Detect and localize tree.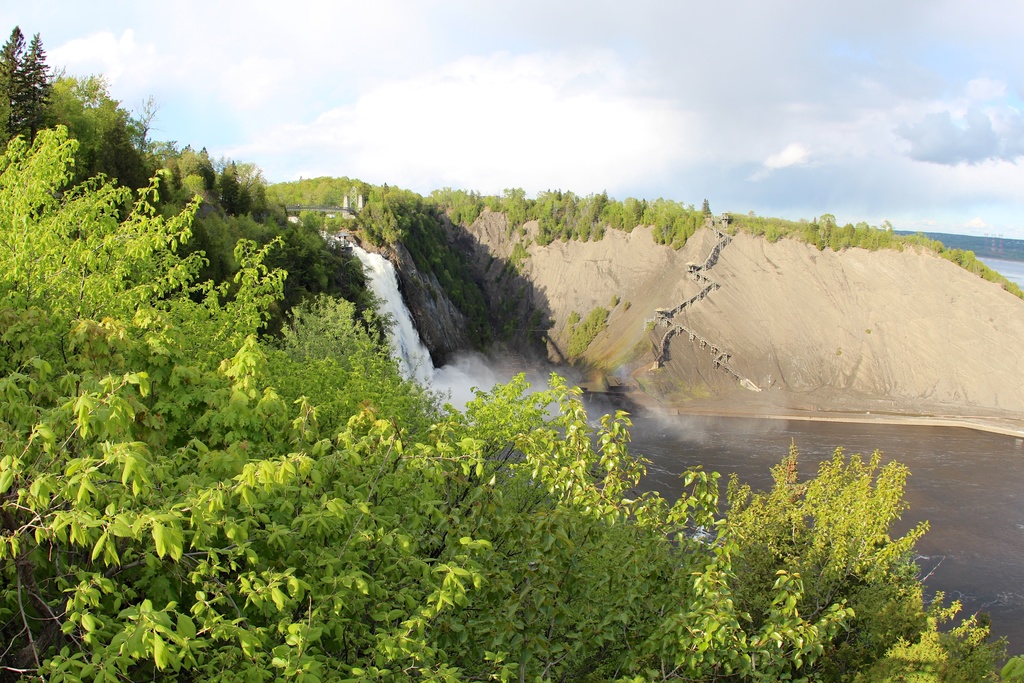
Localized at (220, 159, 242, 214).
